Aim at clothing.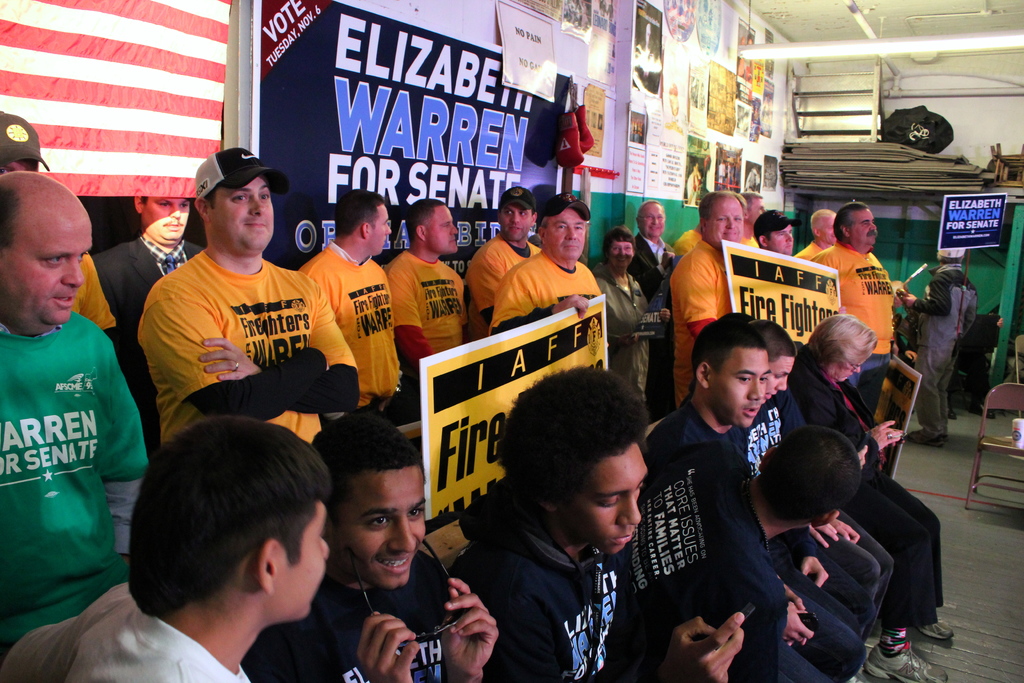
Aimed at box(2, 284, 132, 608).
